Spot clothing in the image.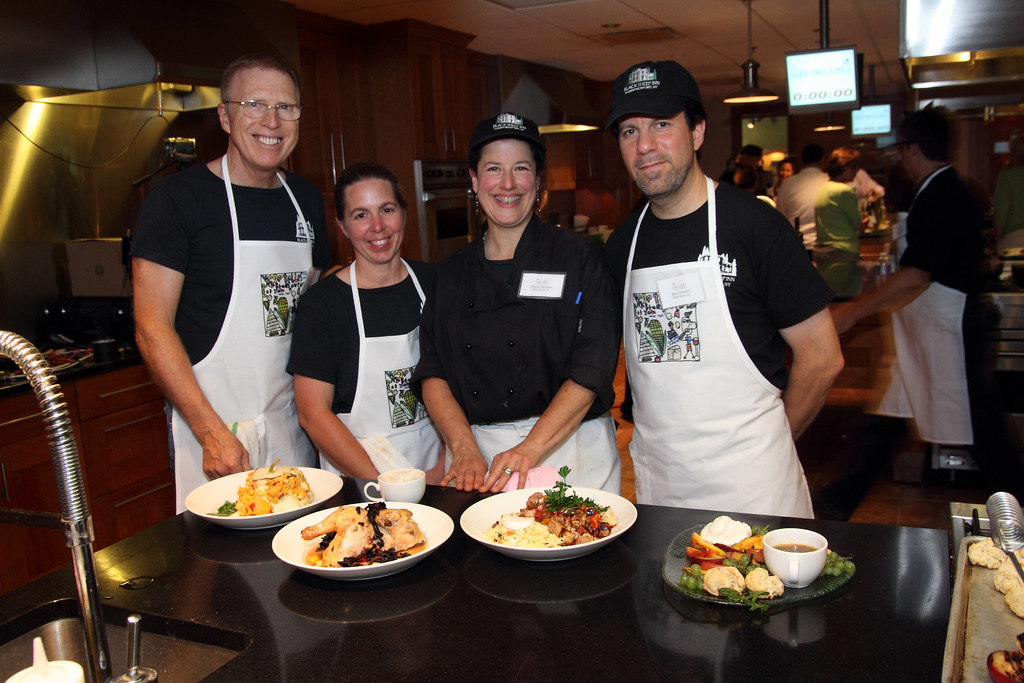
clothing found at {"x1": 730, "y1": 165, "x2": 757, "y2": 190}.
